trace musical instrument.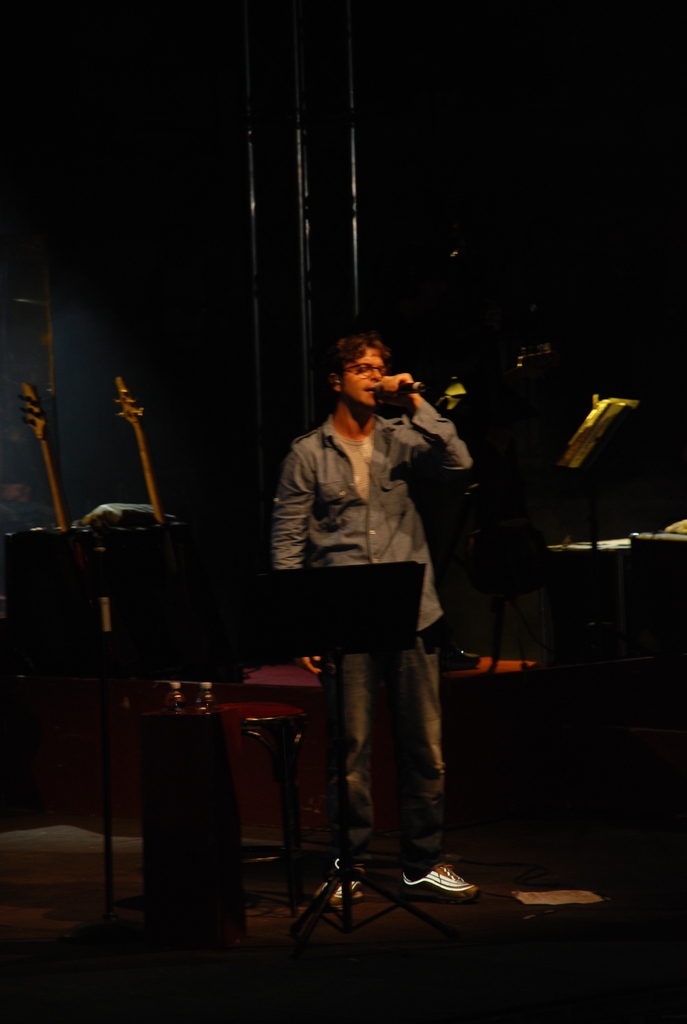
Traced to [17, 388, 75, 534].
